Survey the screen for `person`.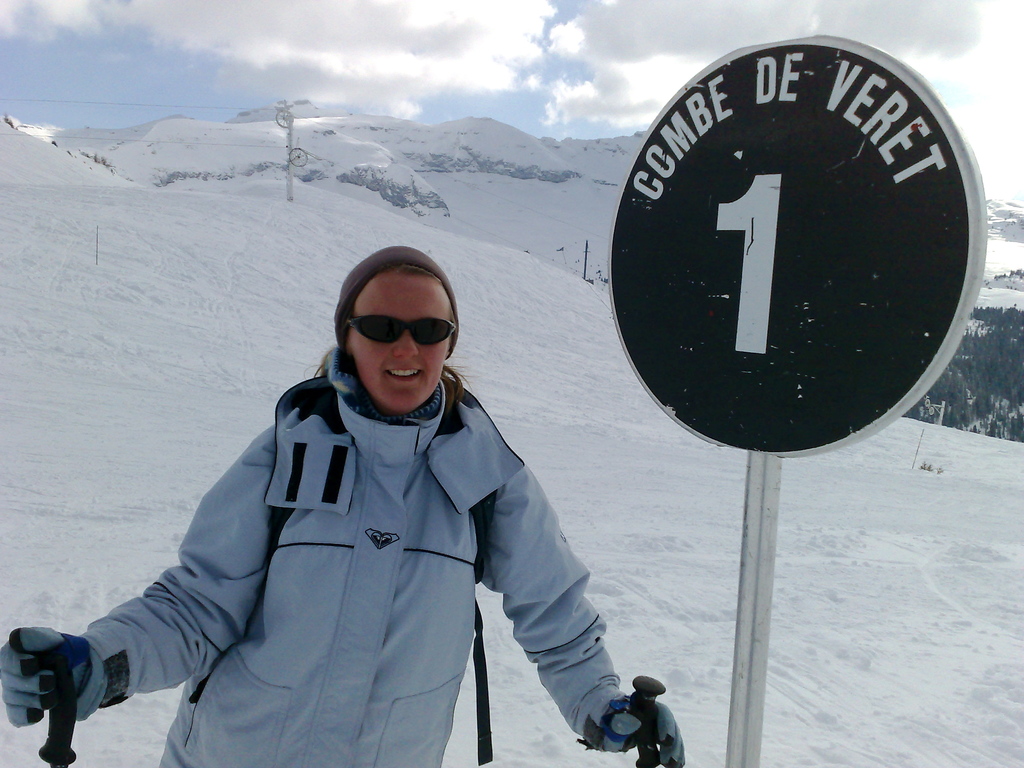
Survey found: <region>0, 241, 689, 767</region>.
